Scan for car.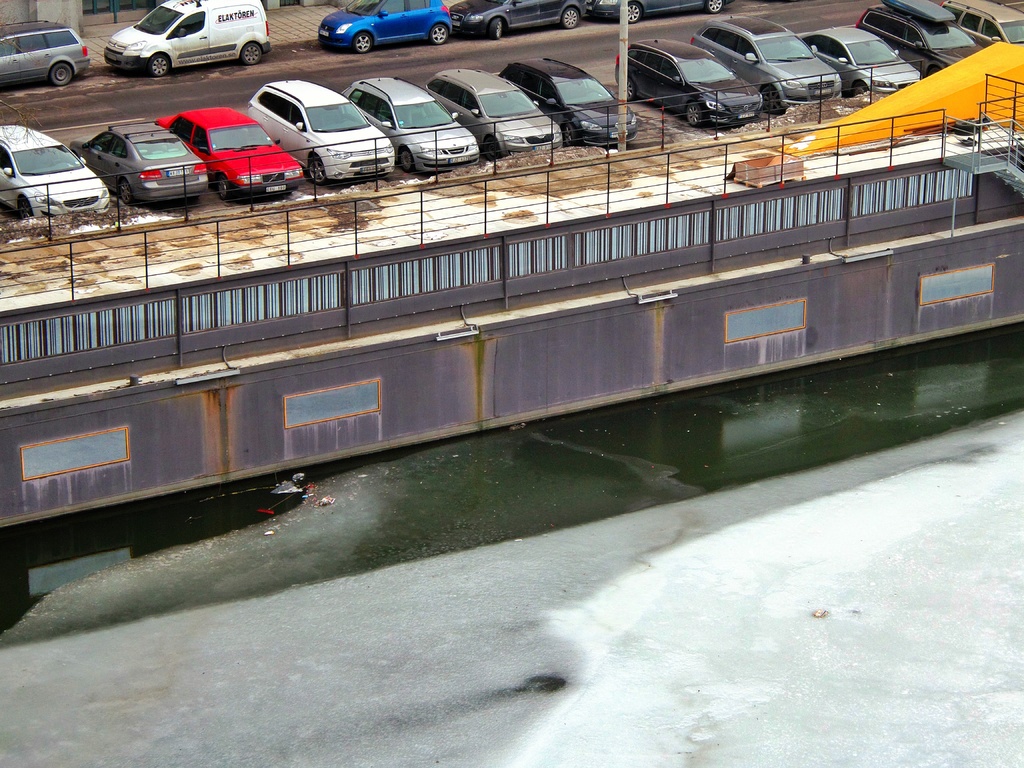
Scan result: 612/32/765/135.
